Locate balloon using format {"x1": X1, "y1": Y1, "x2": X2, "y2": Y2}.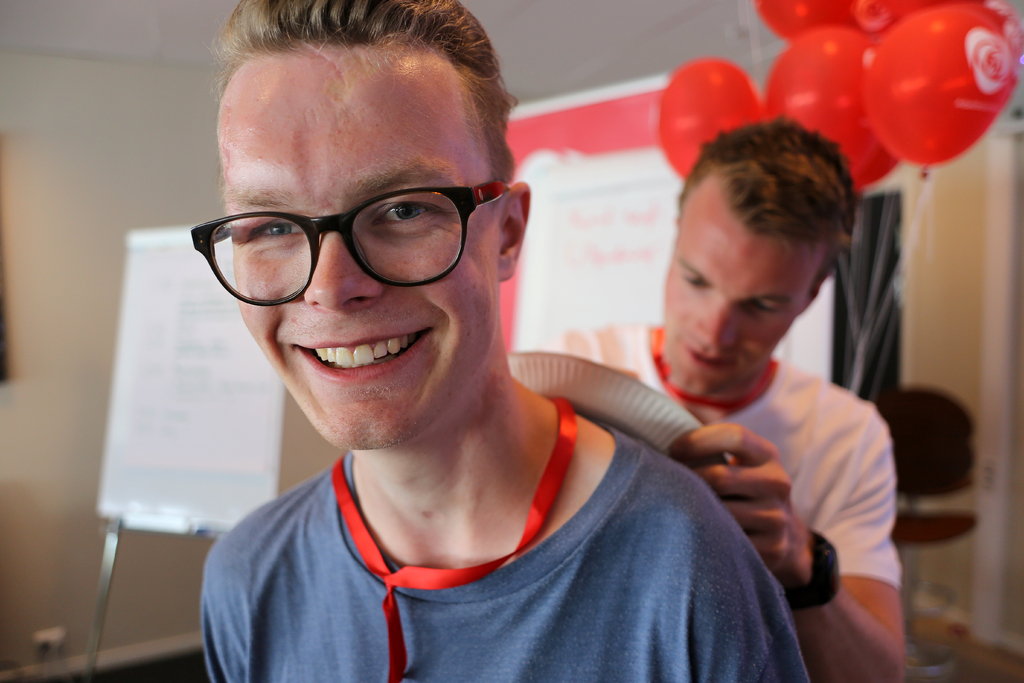
{"x1": 854, "y1": 0, "x2": 1017, "y2": 177}.
